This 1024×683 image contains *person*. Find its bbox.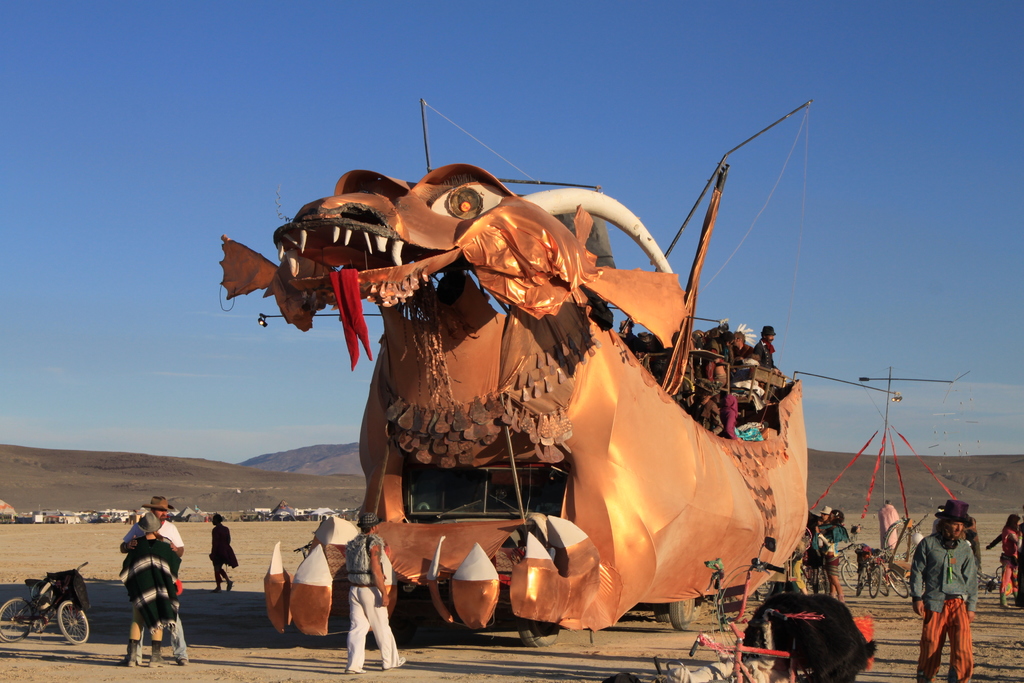
[344, 511, 405, 672].
